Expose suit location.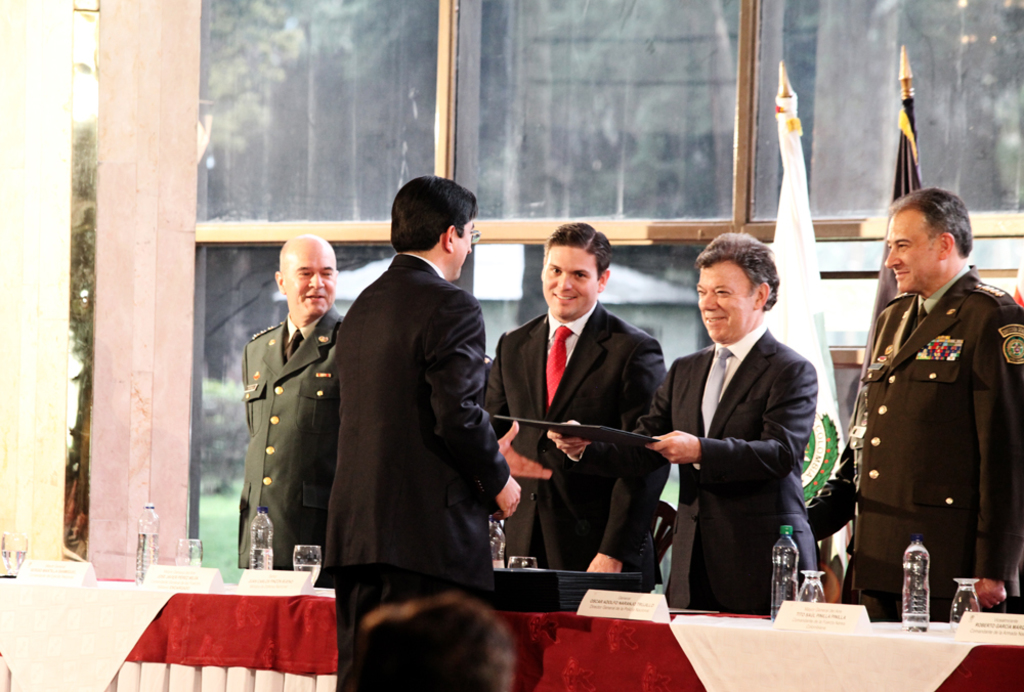
Exposed at left=668, top=251, right=853, bottom=624.
